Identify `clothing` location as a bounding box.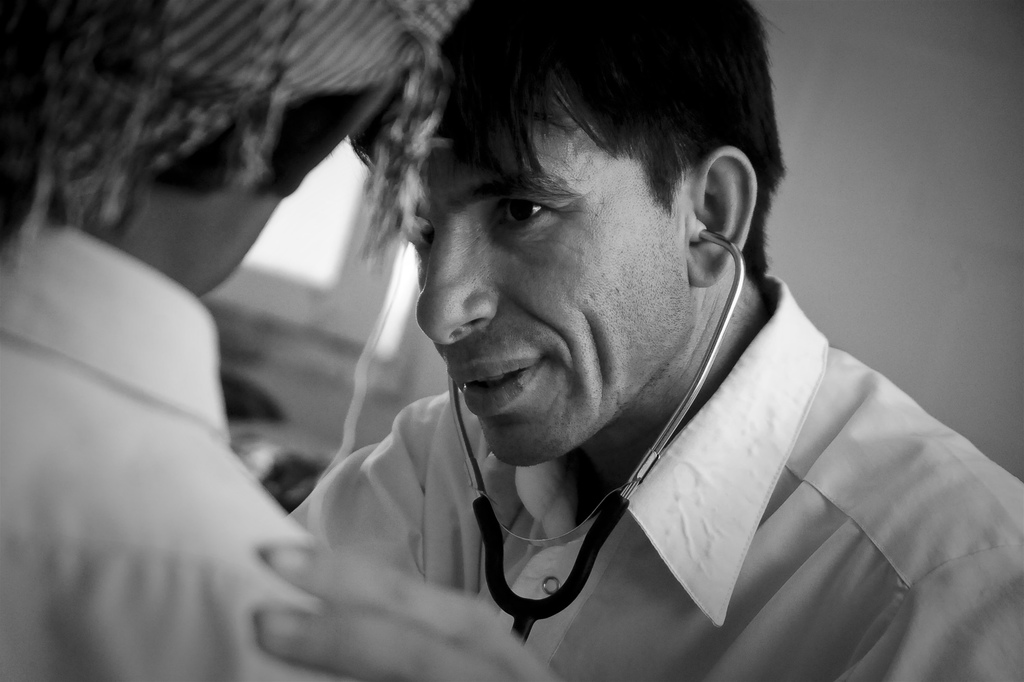
x1=203 y1=208 x2=981 y2=674.
